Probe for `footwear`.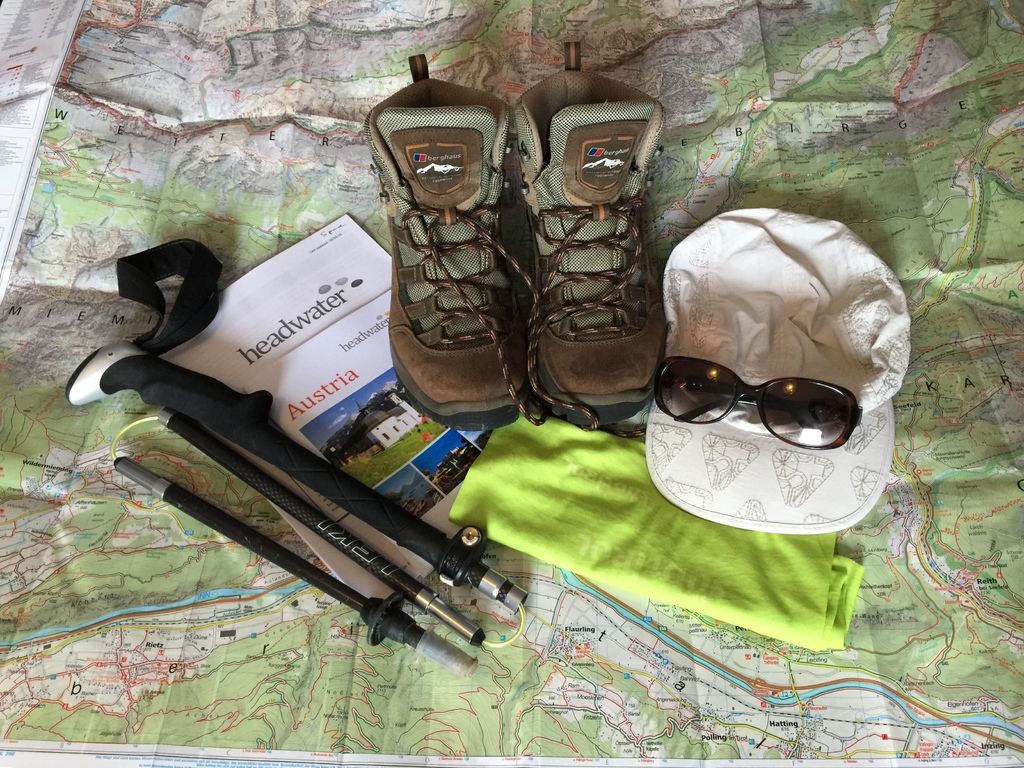
Probe result: (378, 107, 524, 440).
